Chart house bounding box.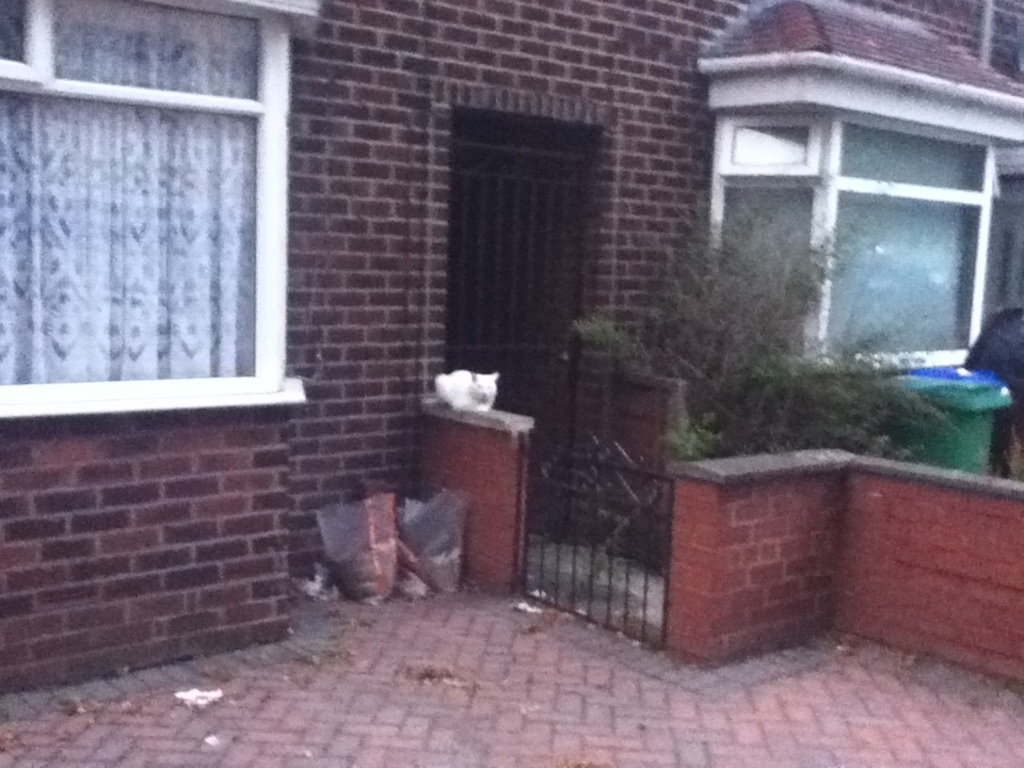
Charted: bbox=[0, 0, 1023, 767].
